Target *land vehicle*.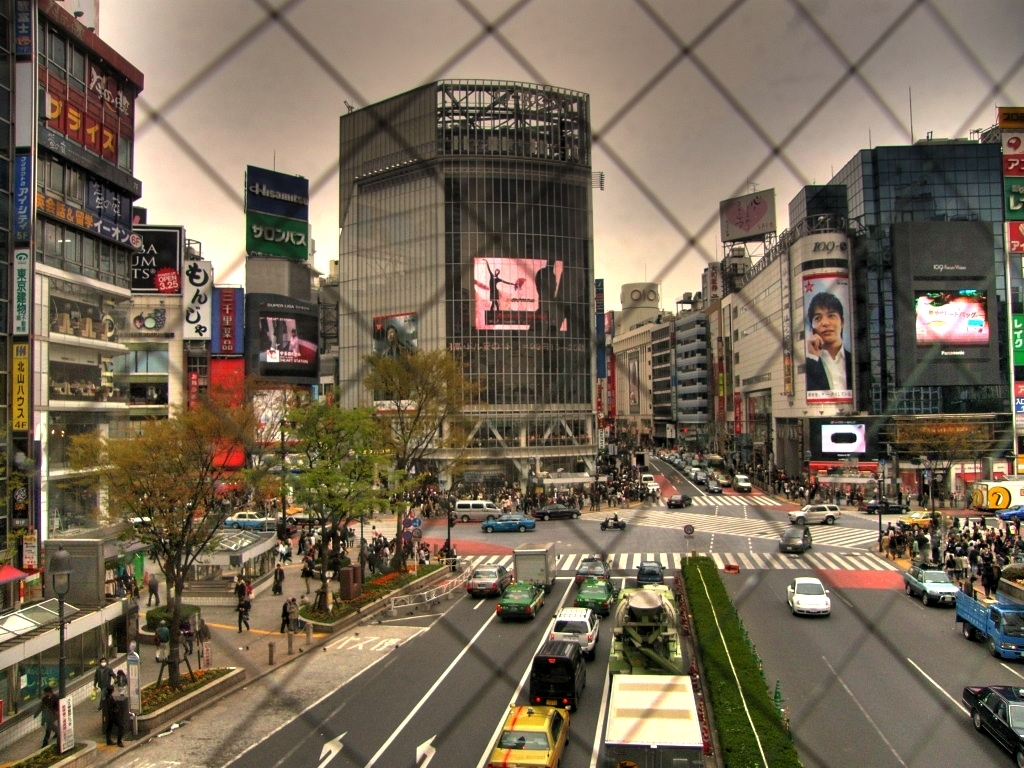
Target region: bbox(958, 595, 1023, 663).
